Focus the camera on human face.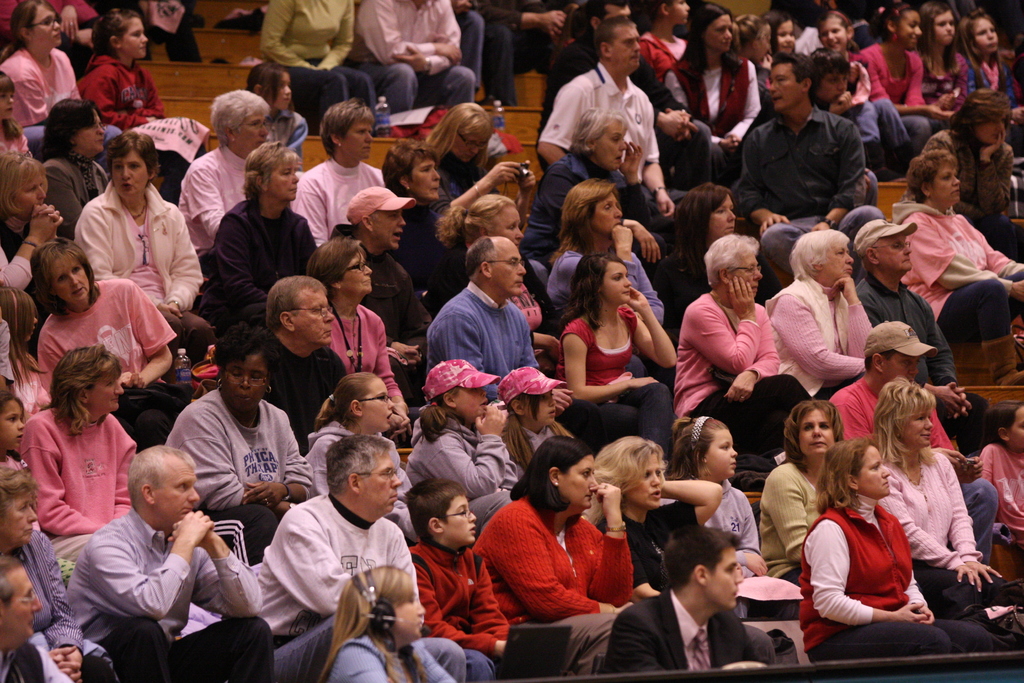
Focus region: {"left": 271, "top": 72, "right": 292, "bottom": 111}.
